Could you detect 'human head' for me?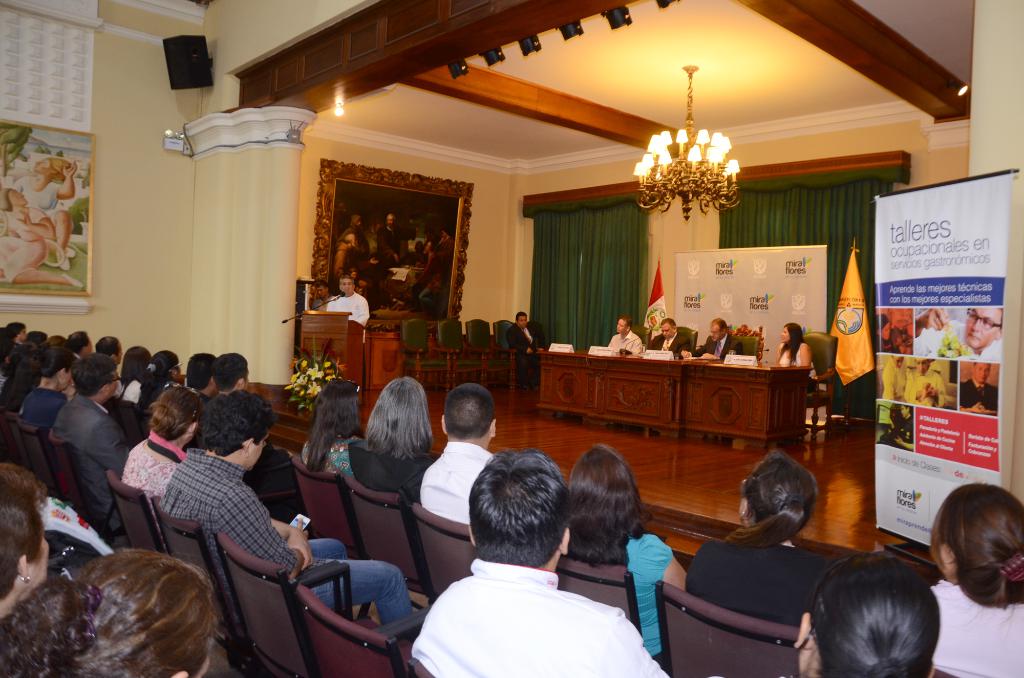
Detection result: BBox(890, 354, 904, 368).
